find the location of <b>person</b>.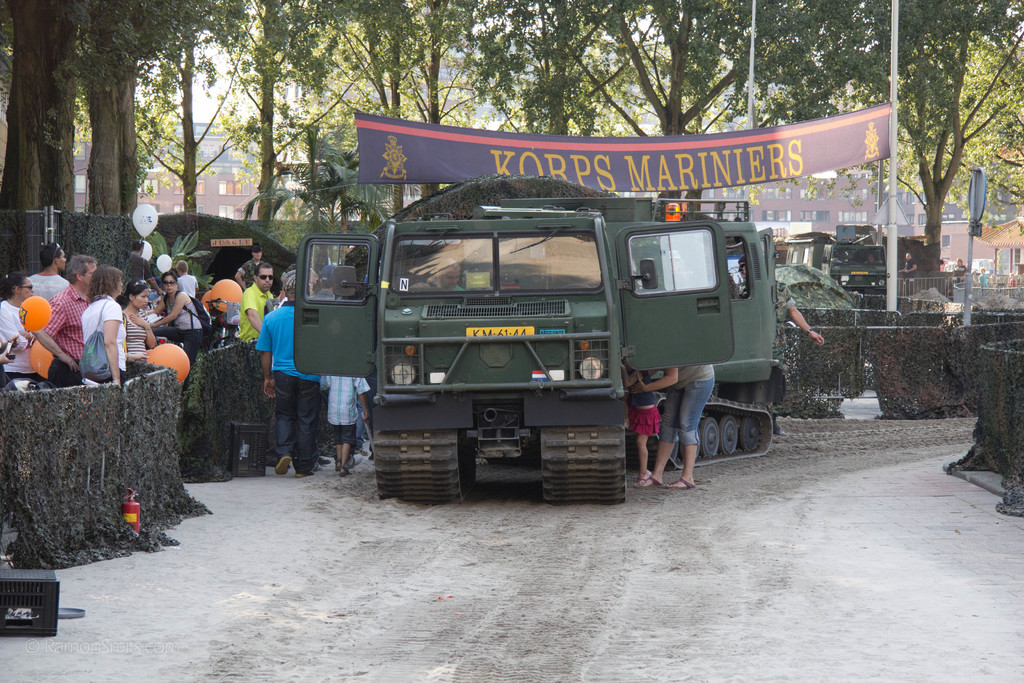
Location: [left=40, top=252, right=98, bottom=386].
